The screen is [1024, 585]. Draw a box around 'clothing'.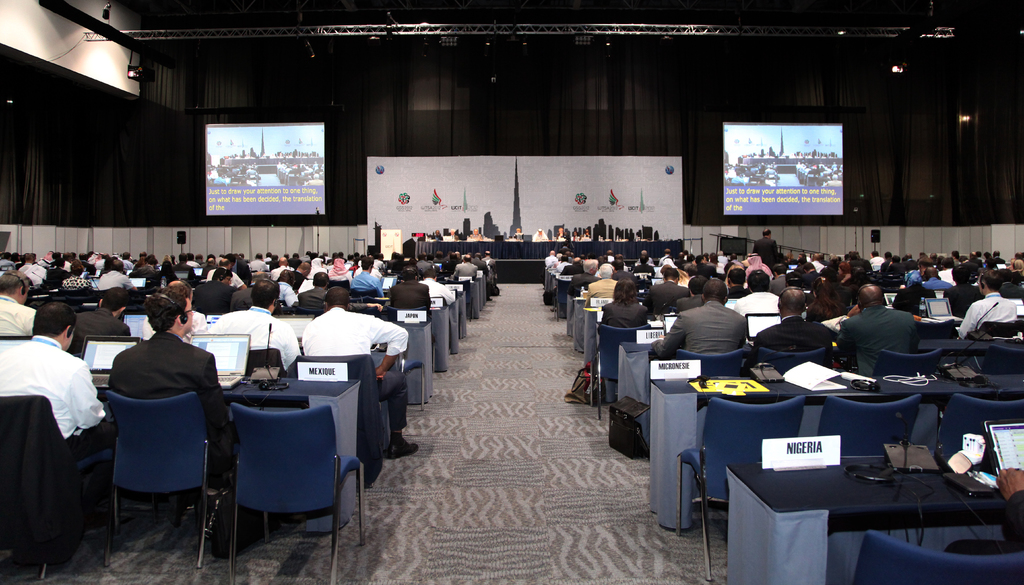
835,299,915,373.
